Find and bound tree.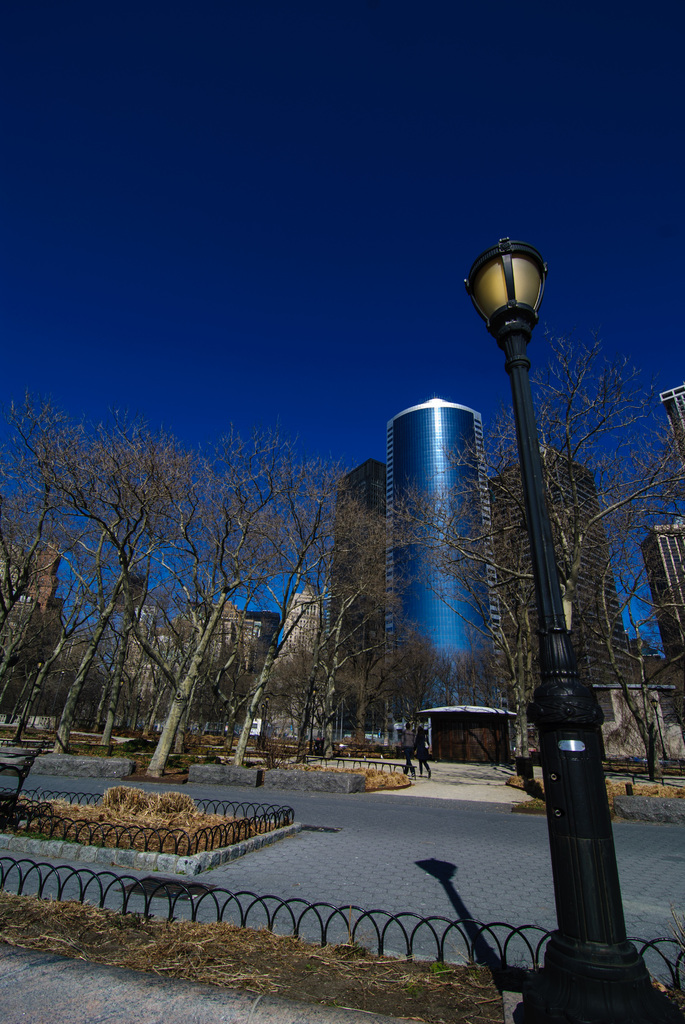
Bound: bbox(52, 392, 218, 765).
